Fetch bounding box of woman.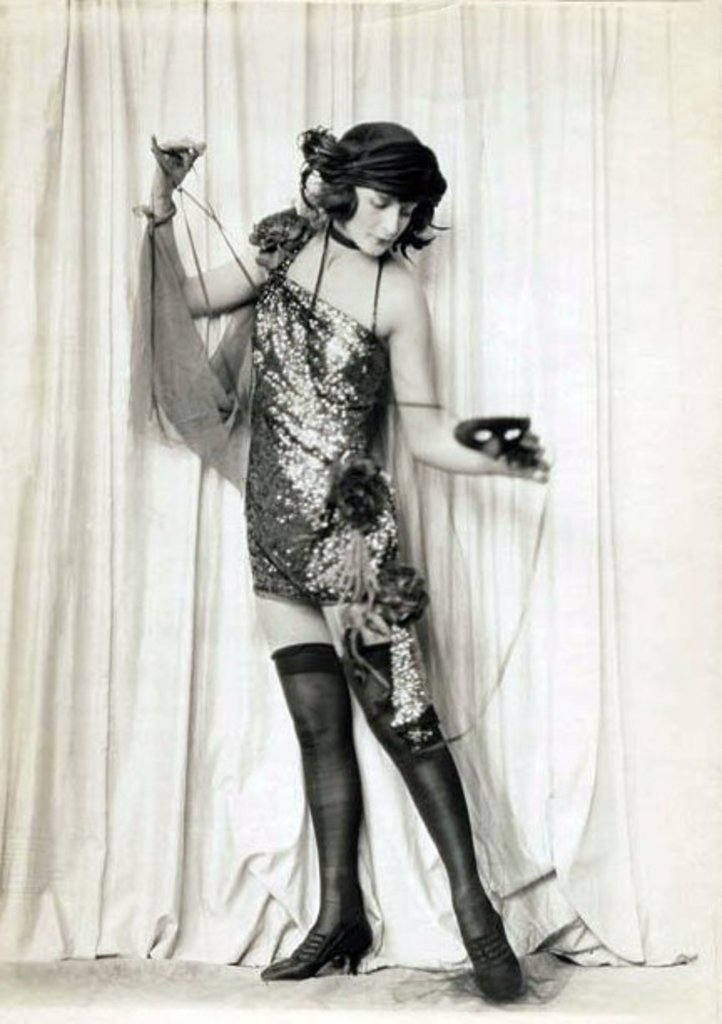
Bbox: box(115, 112, 543, 987).
